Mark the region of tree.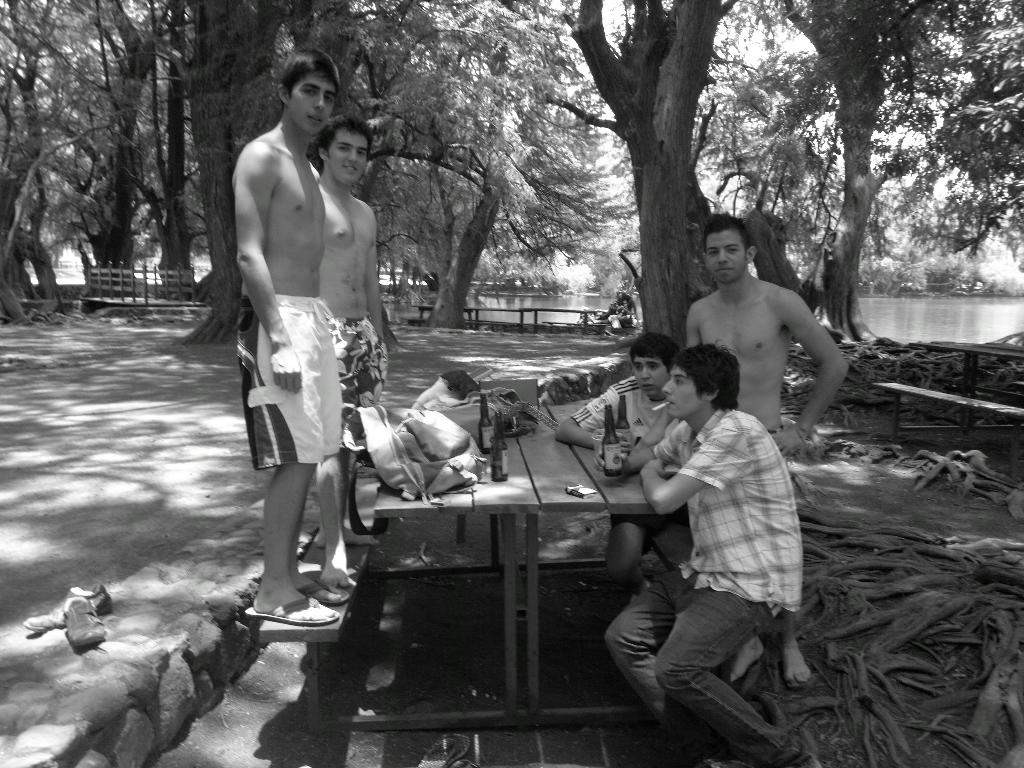
Region: region(717, 4, 1023, 334).
